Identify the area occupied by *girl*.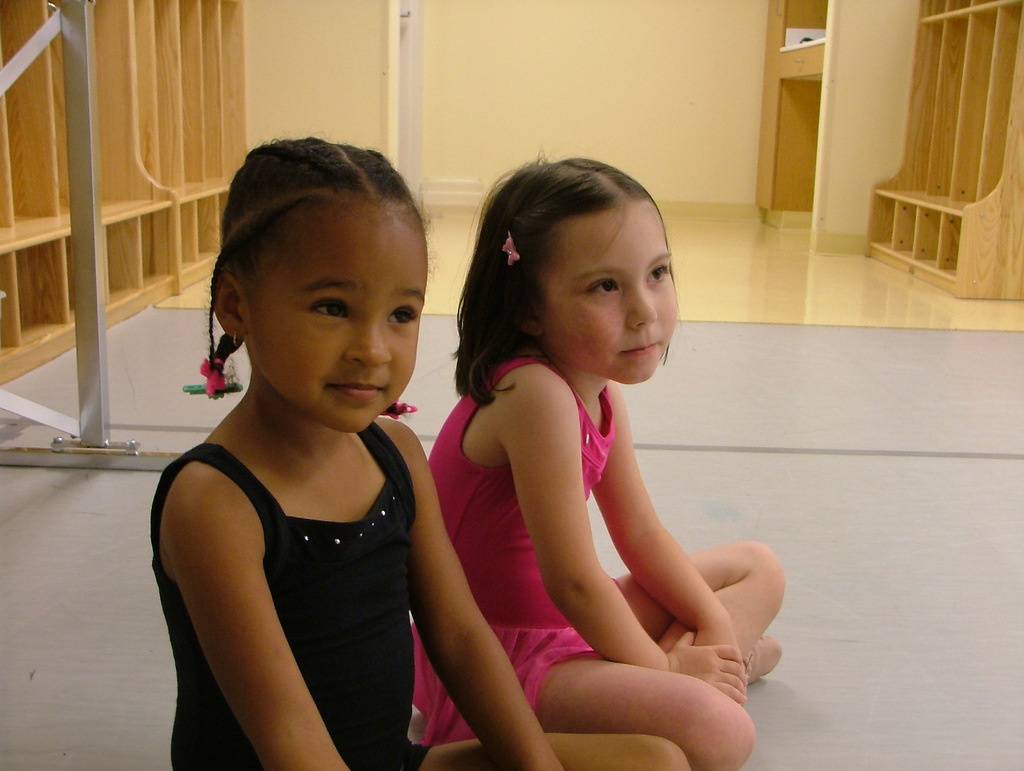
Area: 408/149/788/770.
